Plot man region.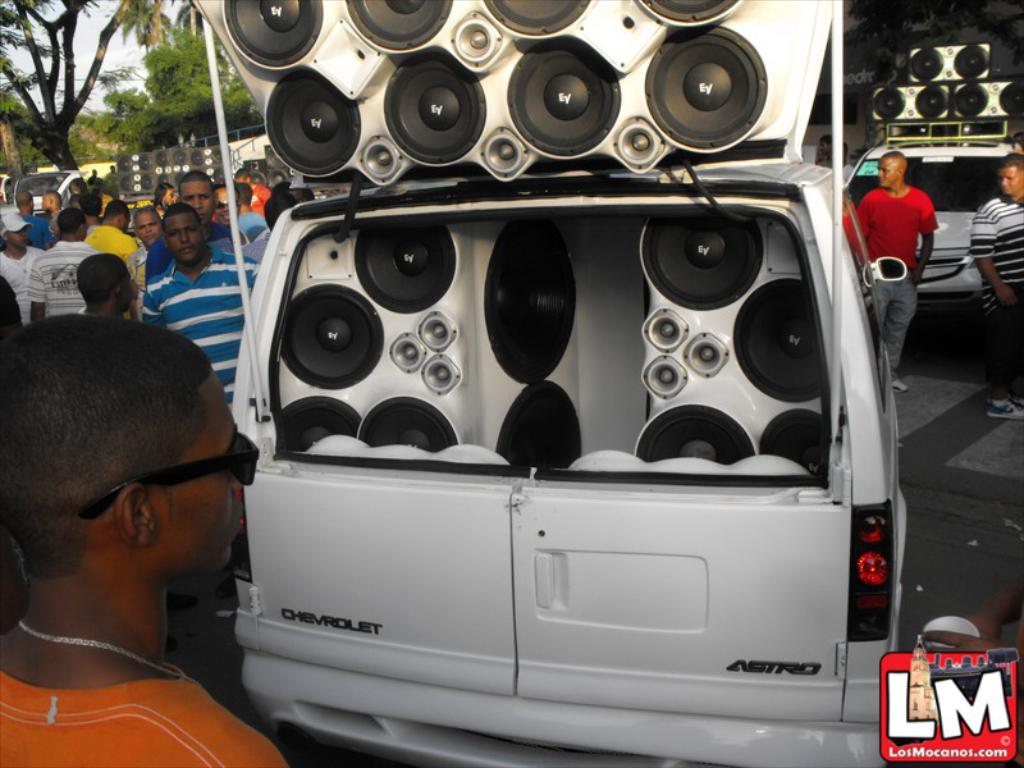
Plotted at <box>974,147,1023,430</box>.
